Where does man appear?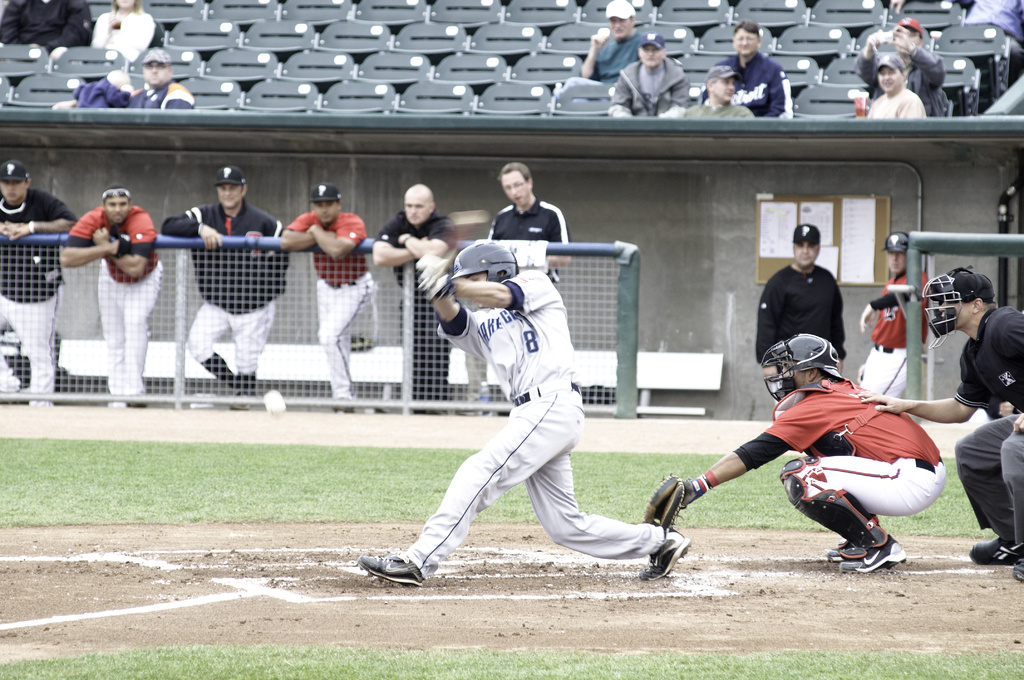
Appears at (847,14,947,120).
